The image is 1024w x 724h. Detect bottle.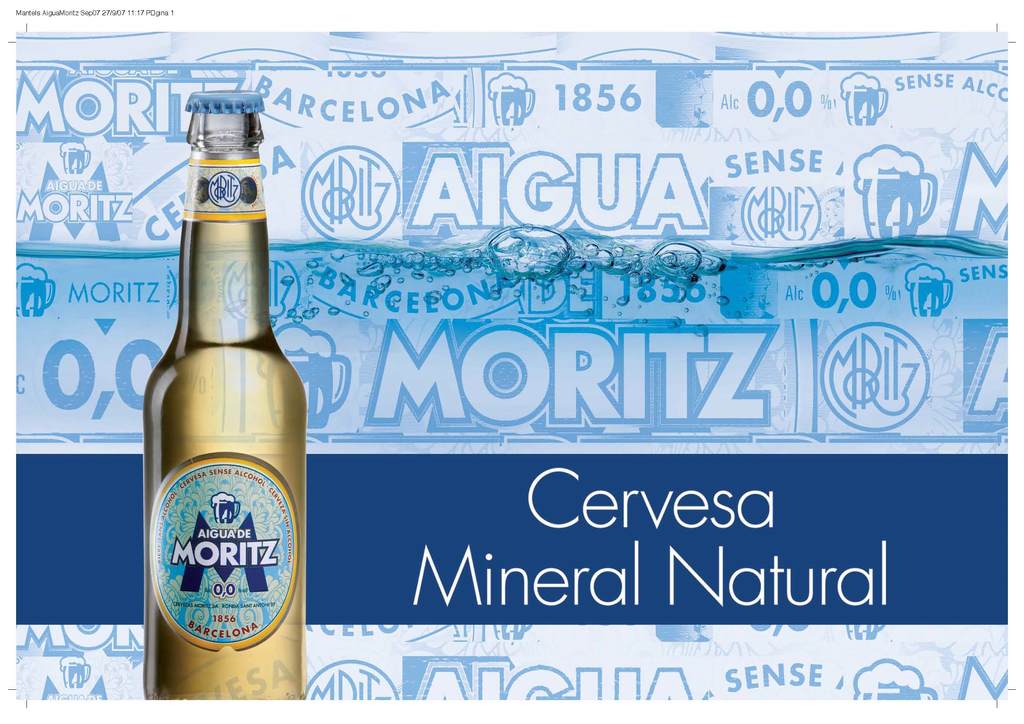
Detection: <box>134,136,314,714</box>.
